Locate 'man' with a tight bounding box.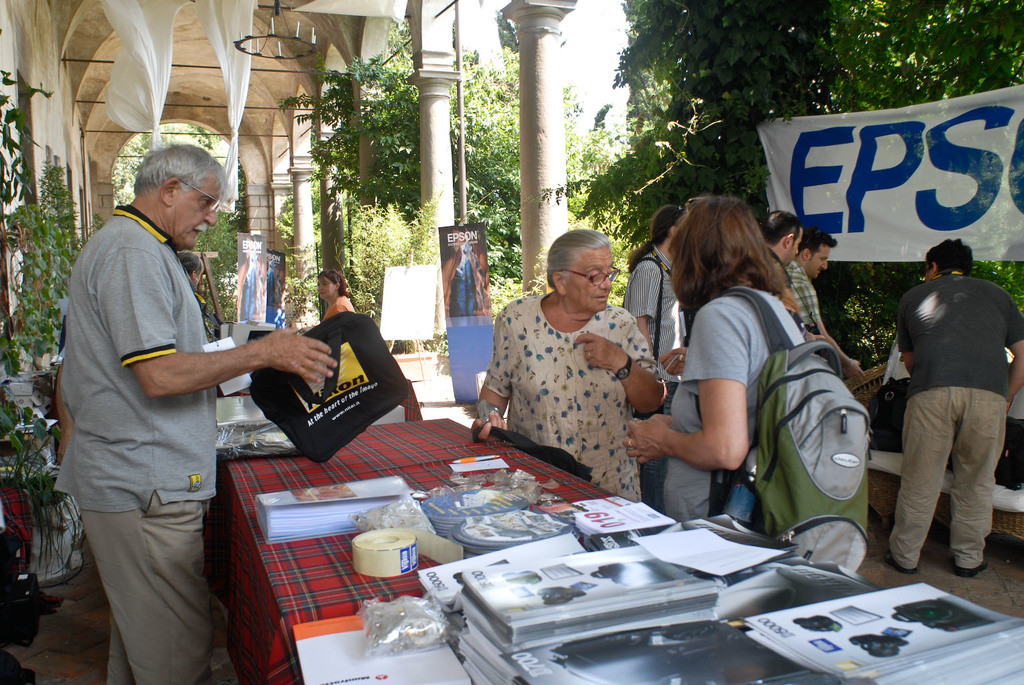
bbox(58, 140, 341, 684).
